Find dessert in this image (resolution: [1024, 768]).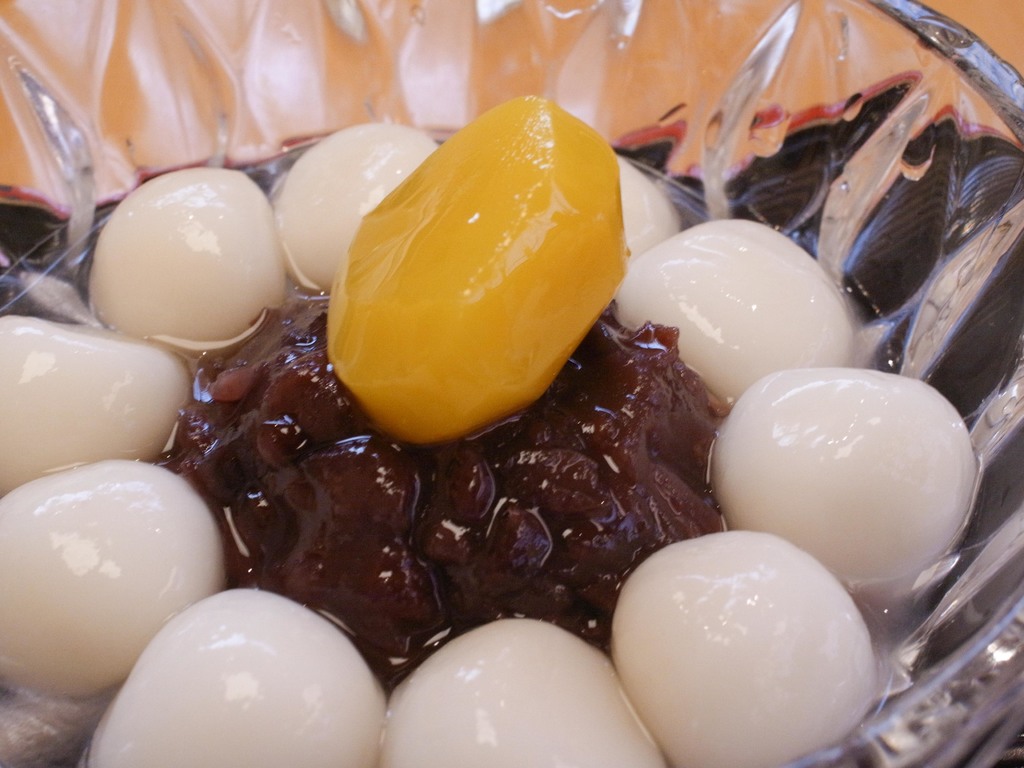
0 466 221 700.
